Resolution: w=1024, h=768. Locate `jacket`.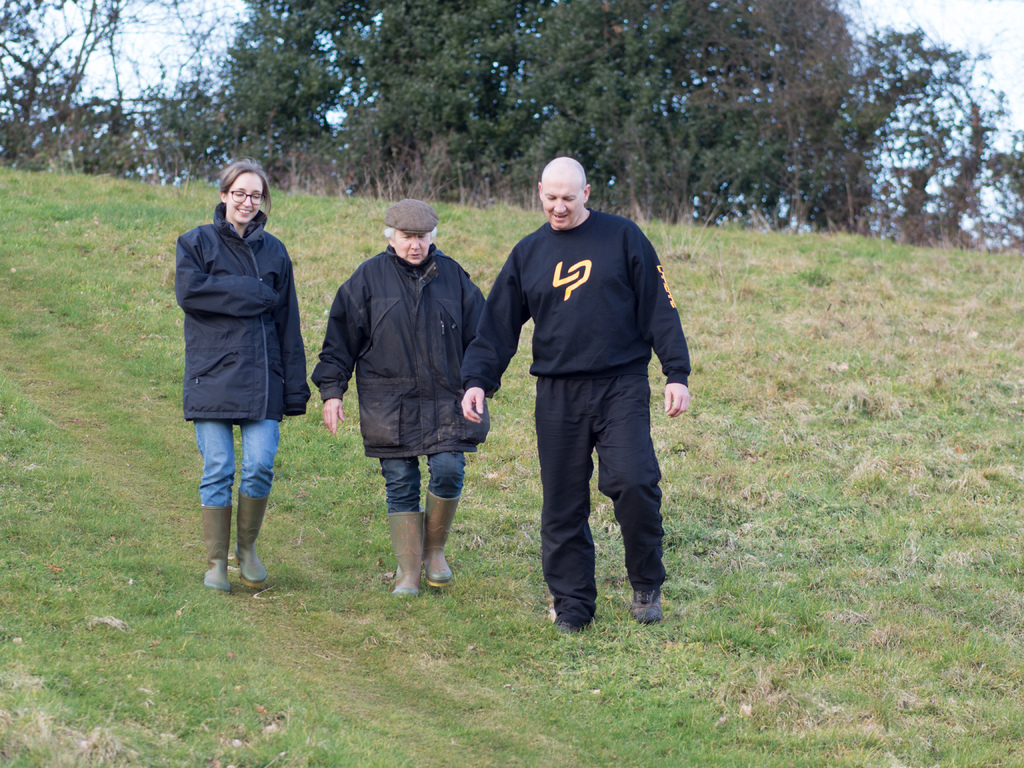
x1=311 y1=243 x2=488 y2=462.
